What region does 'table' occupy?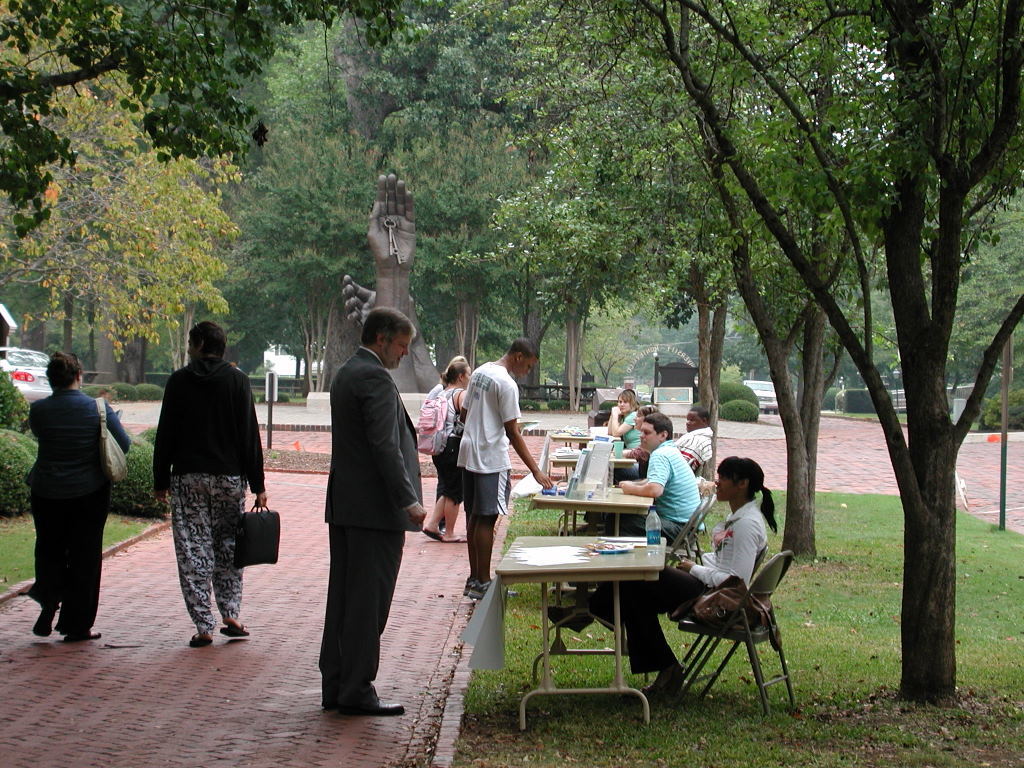
(left=494, top=532, right=670, bottom=734).
